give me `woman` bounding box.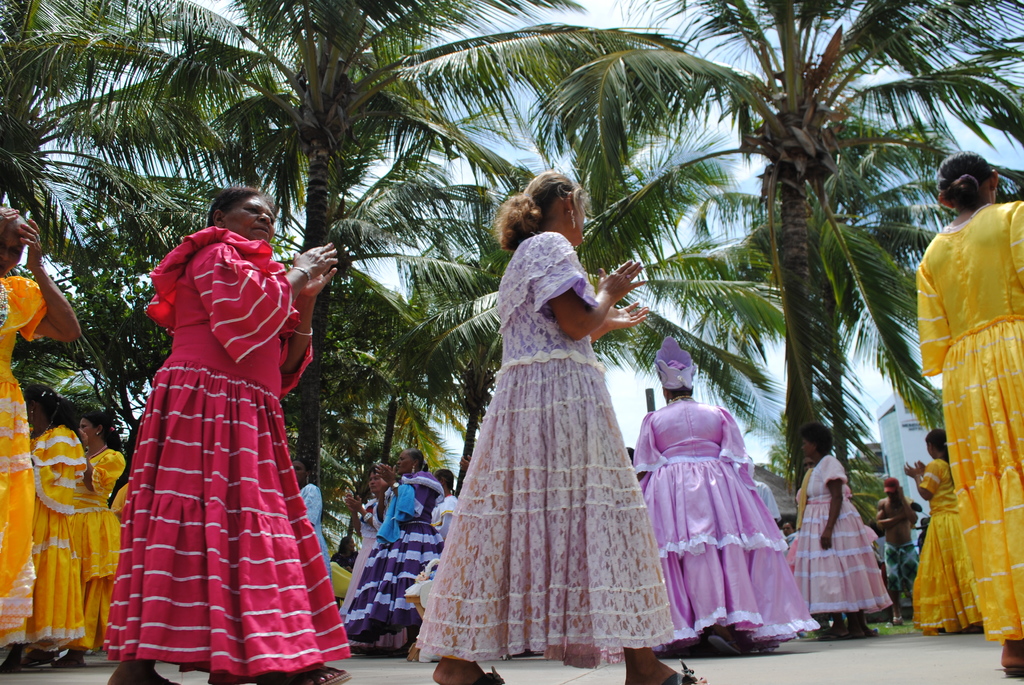
73:409:129:664.
